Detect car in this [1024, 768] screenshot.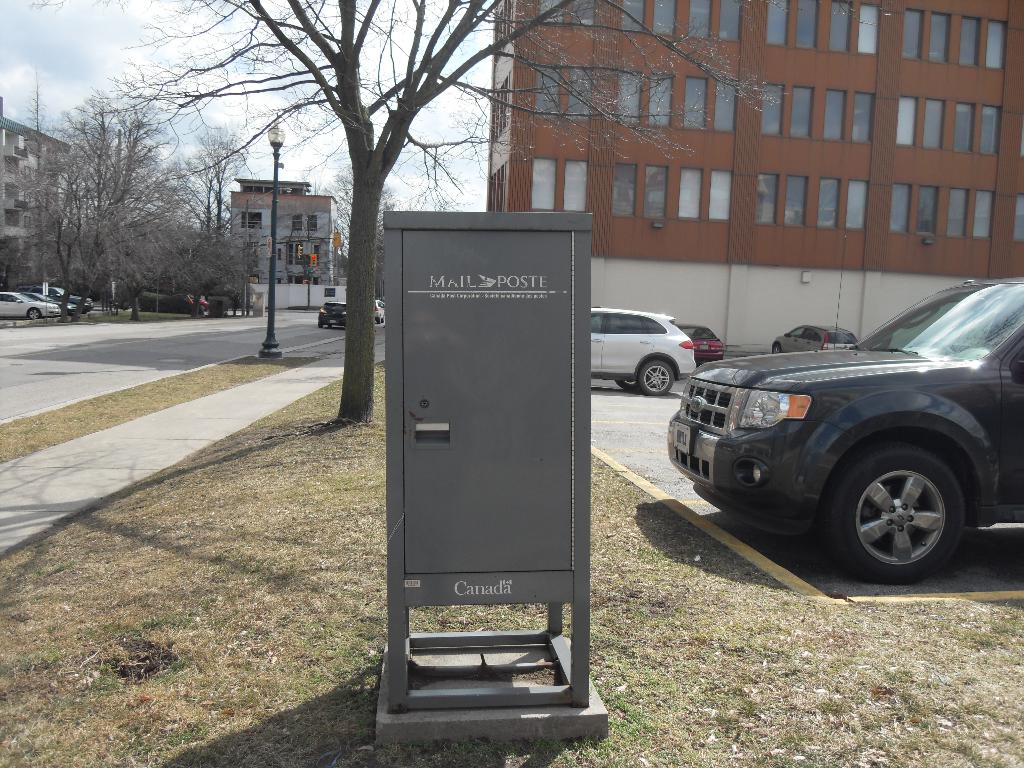
Detection: box(17, 285, 91, 312).
